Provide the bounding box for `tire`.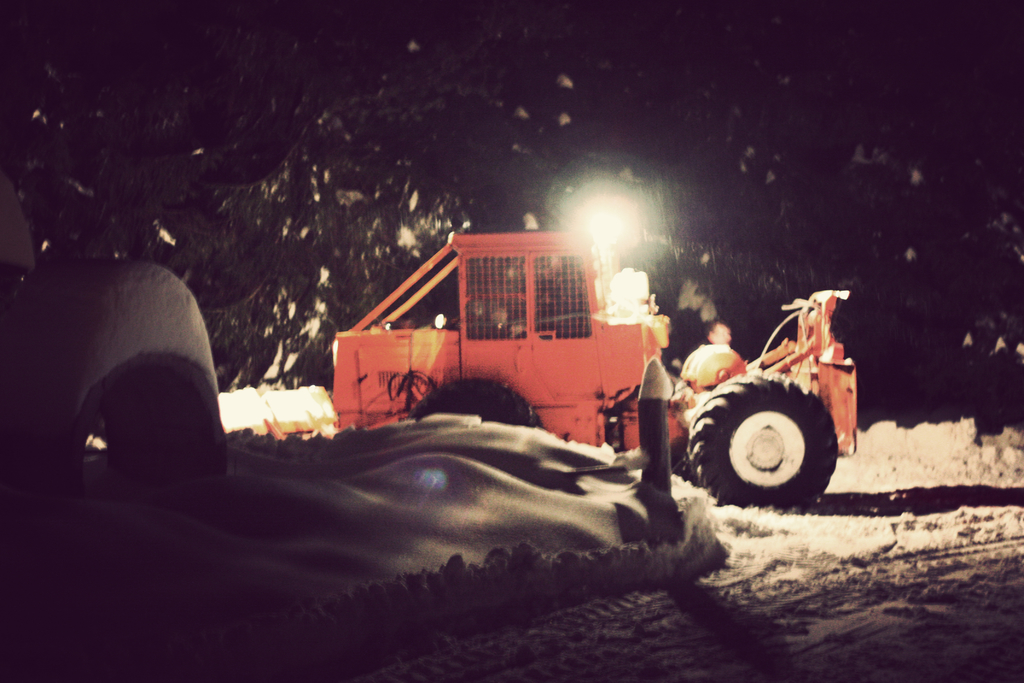
select_region(420, 377, 538, 429).
